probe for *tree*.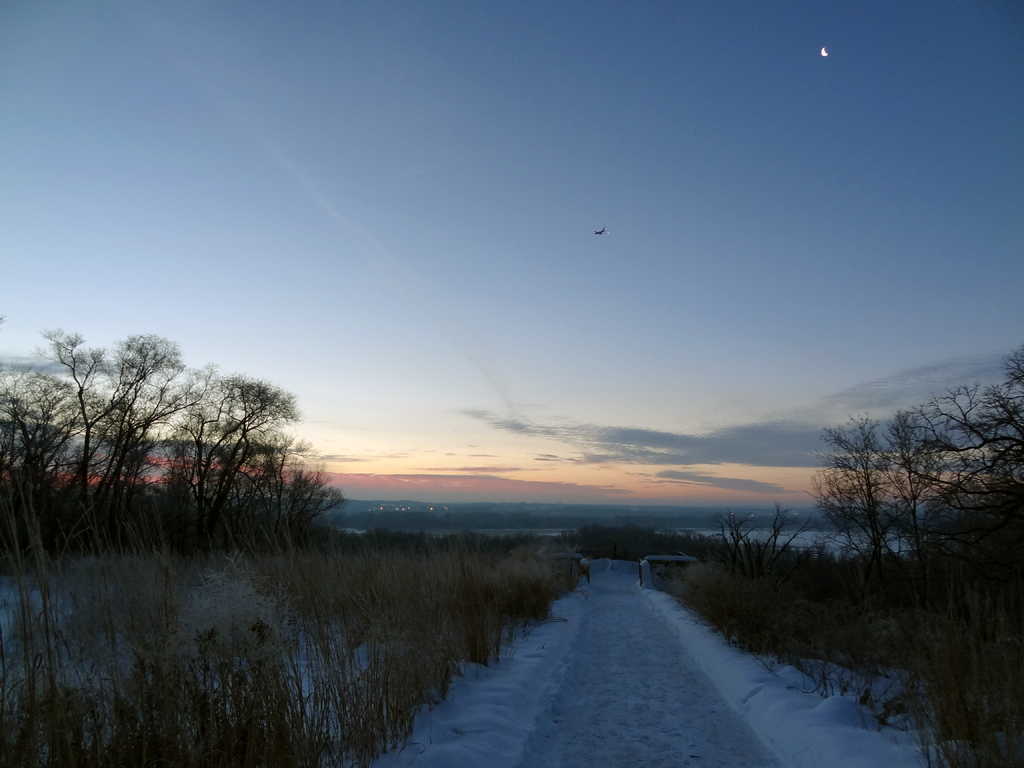
Probe result: bbox=(344, 487, 948, 658).
